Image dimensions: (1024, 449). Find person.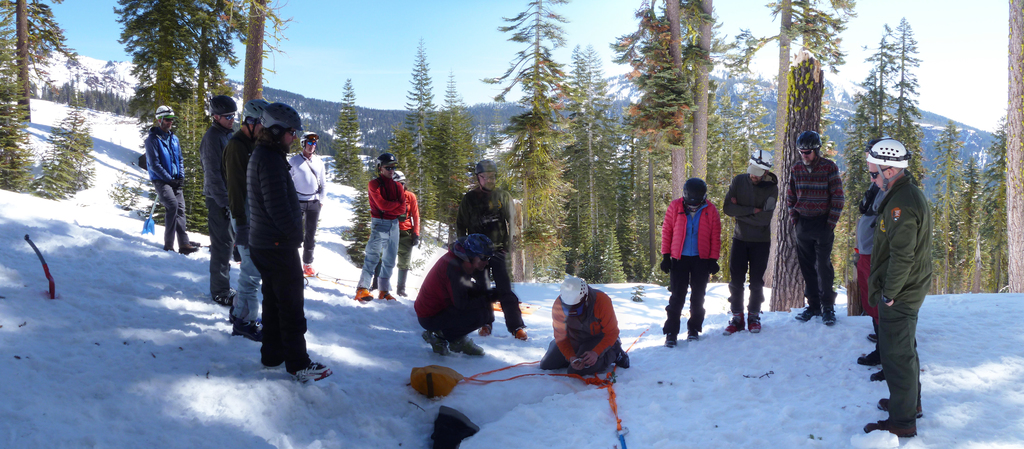
region(779, 132, 840, 328).
